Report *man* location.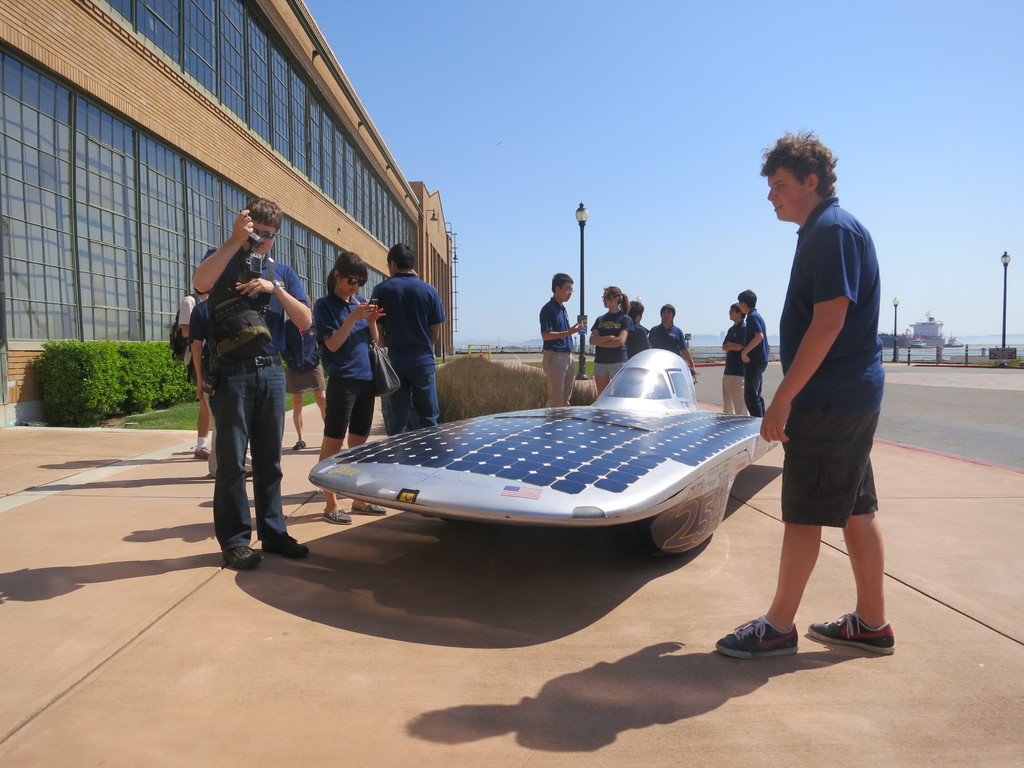
Report: {"left": 190, "top": 195, "right": 310, "bottom": 568}.
